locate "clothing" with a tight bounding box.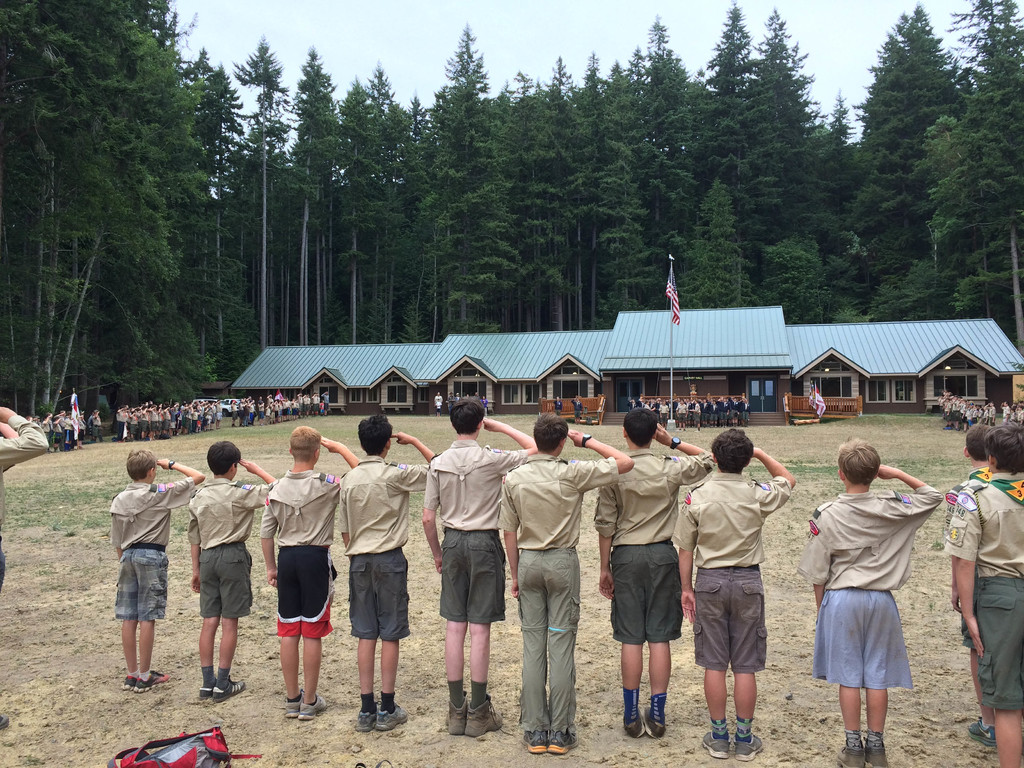
[left=794, top=488, right=940, bottom=689].
